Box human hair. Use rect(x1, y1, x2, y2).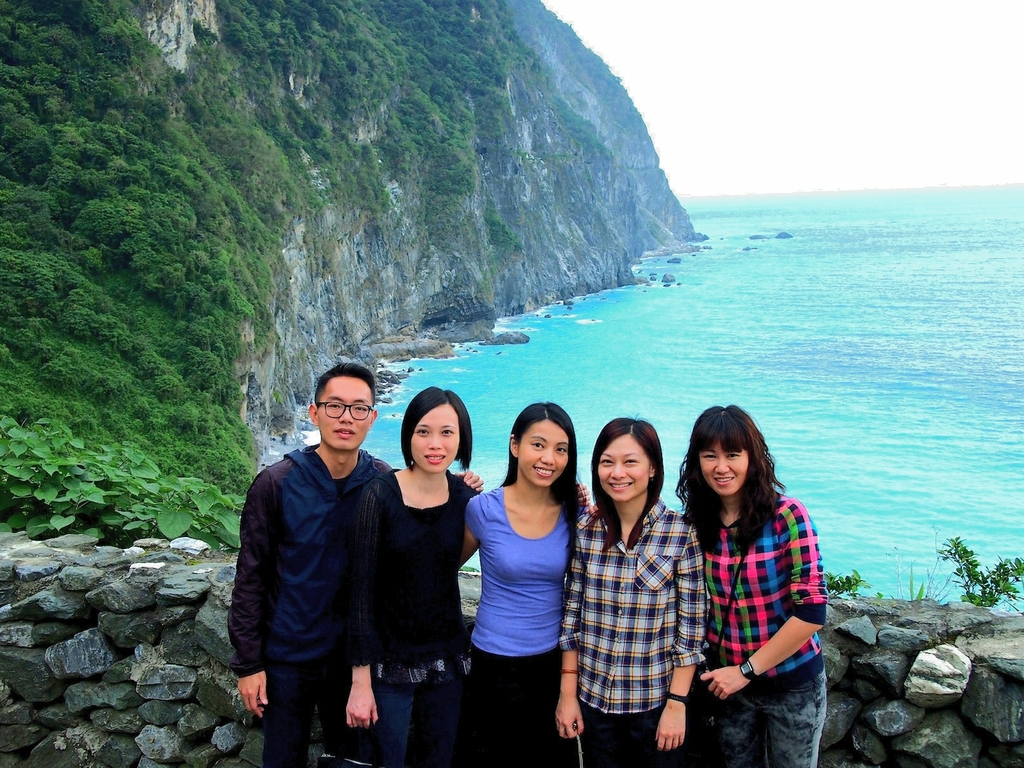
rect(317, 362, 378, 406).
